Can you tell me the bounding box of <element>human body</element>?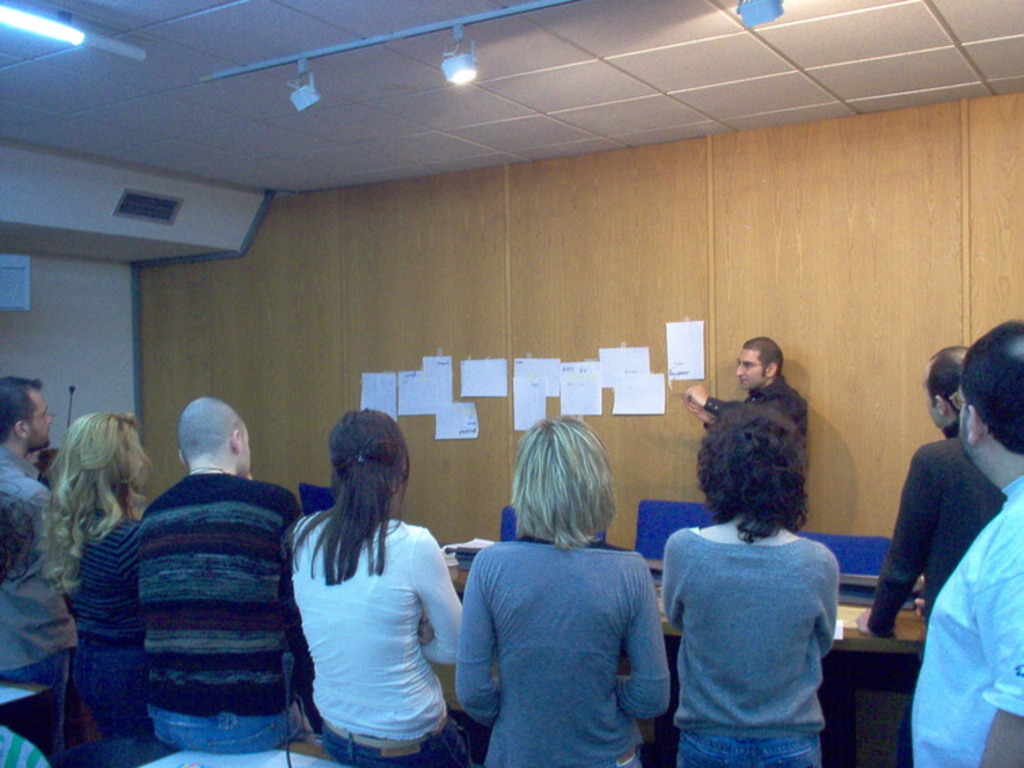
133 397 298 754.
